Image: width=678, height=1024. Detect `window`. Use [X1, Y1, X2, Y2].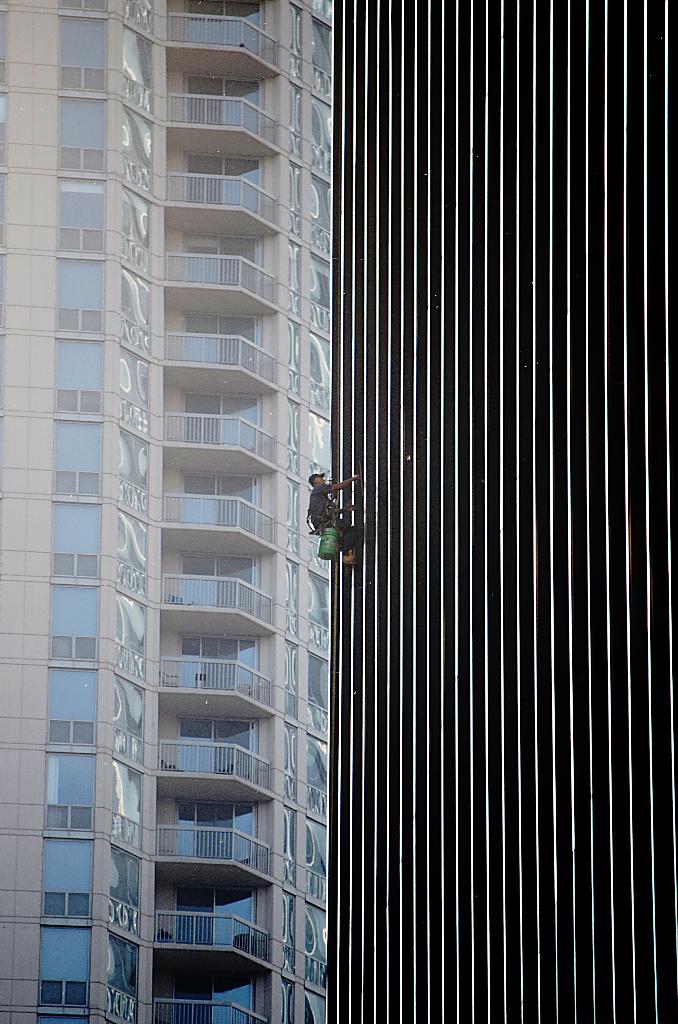
[52, 506, 101, 576].
